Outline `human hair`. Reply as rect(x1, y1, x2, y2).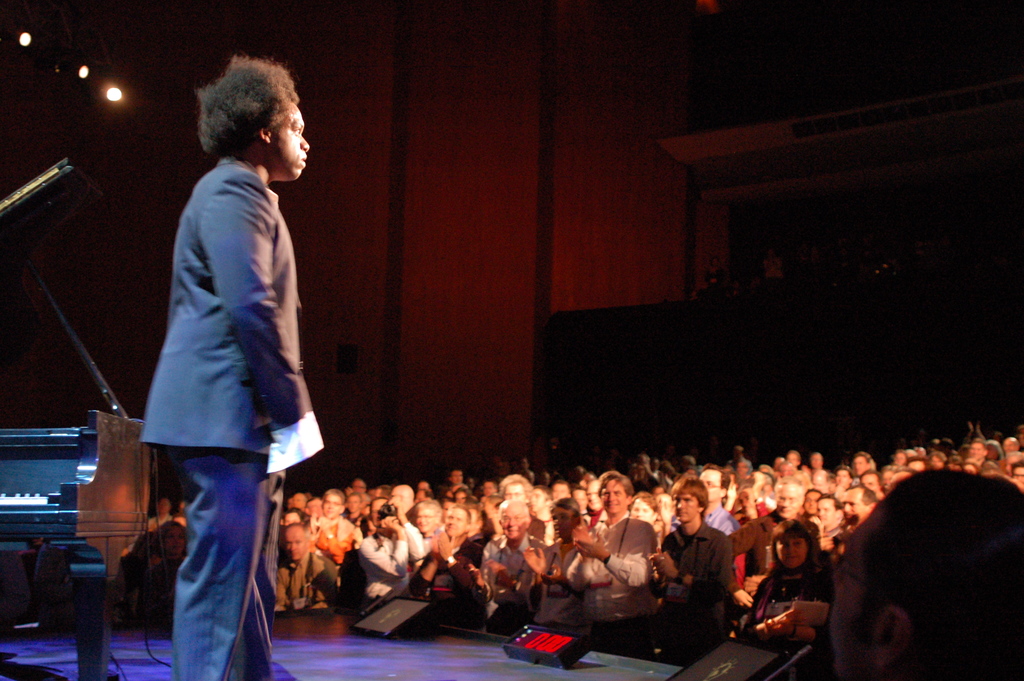
rect(777, 473, 808, 491).
